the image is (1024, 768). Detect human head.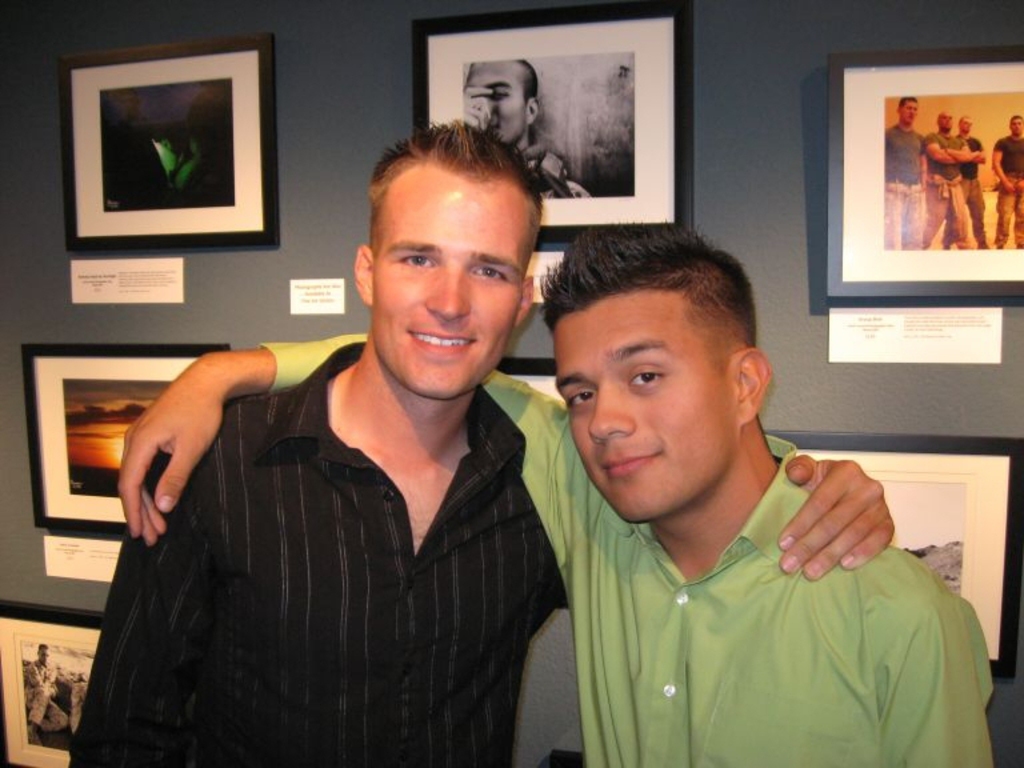
Detection: pyautogui.locateOnScreen(461, 56, 539, 152).
